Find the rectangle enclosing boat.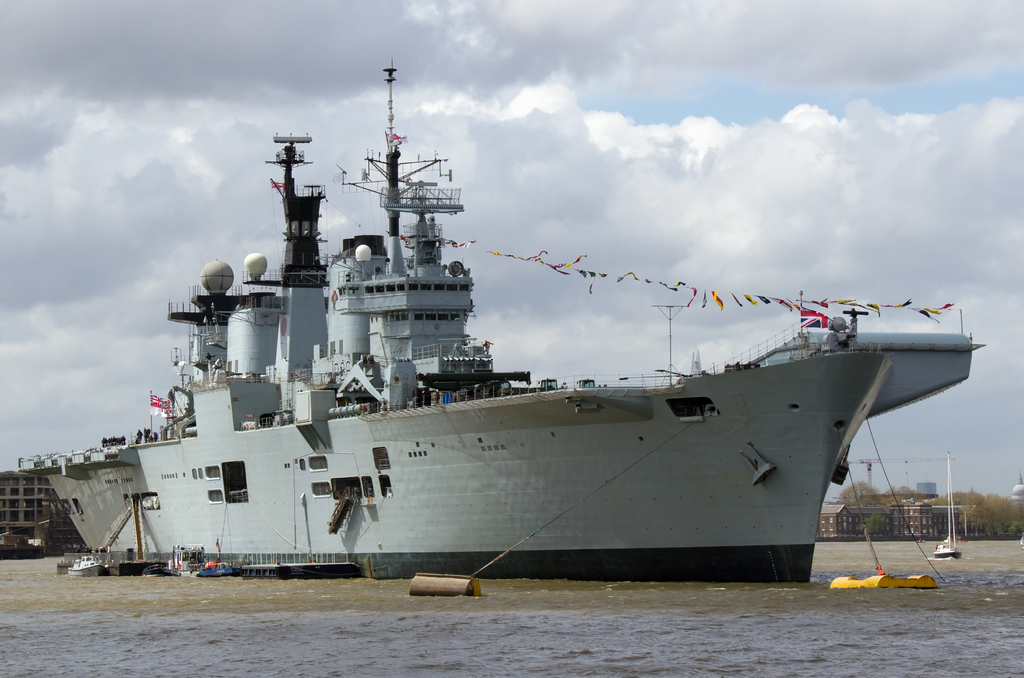
[x1=829, y1=570, x2=938, y2=590].
